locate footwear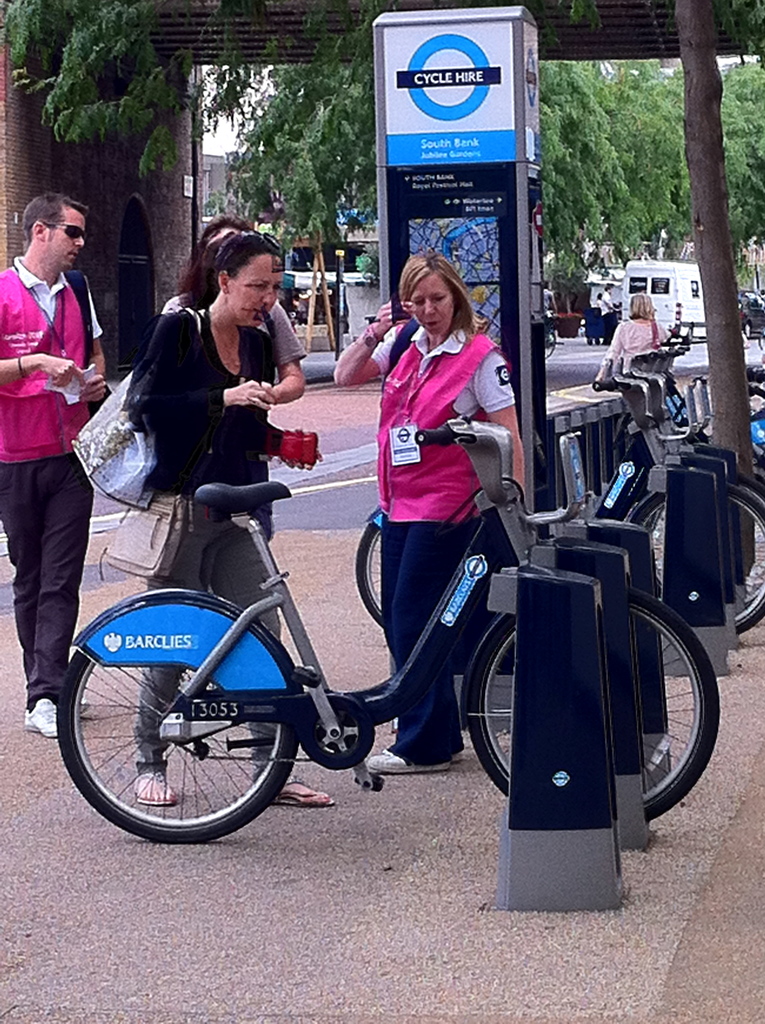
[x1=367, y1=739, x2=456, y2=783]
